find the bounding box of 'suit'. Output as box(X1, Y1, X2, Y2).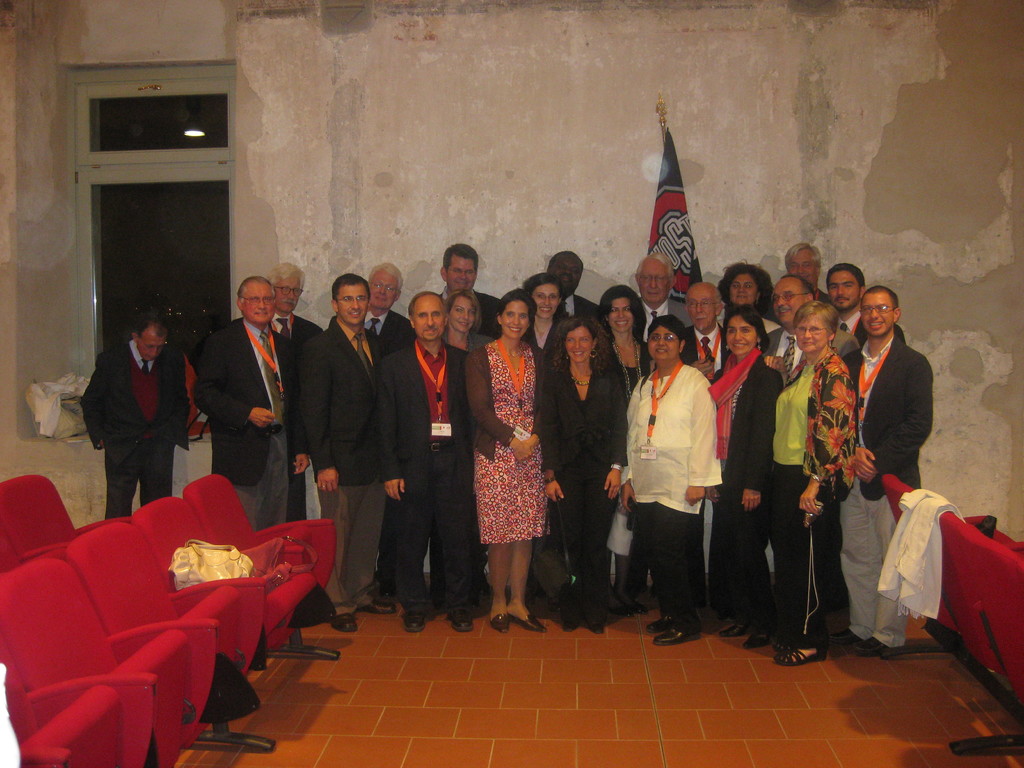
box(833, 306, 911, 349).
